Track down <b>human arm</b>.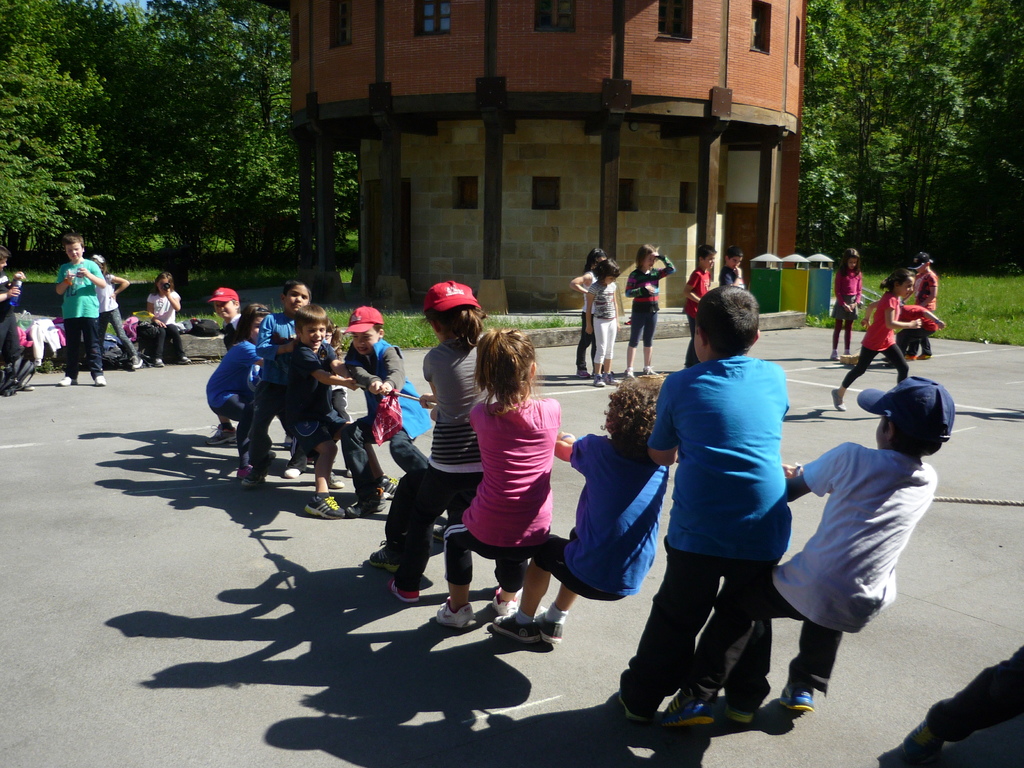
Tracked to detection(651, 250, 680, 281).
